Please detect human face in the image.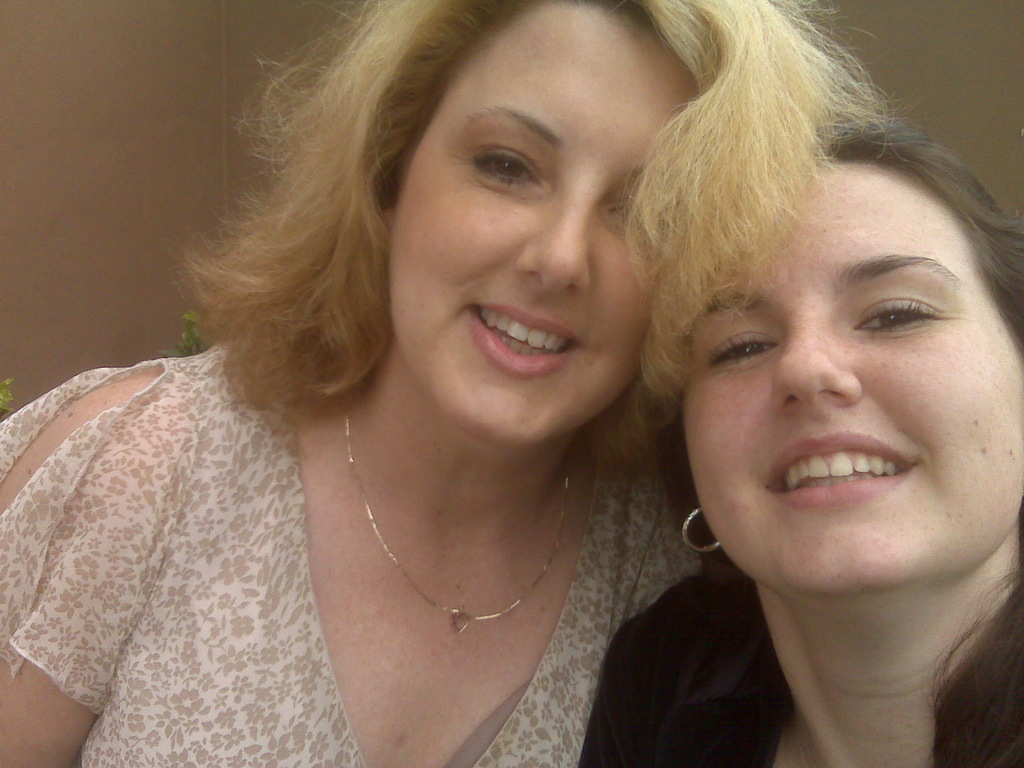
left=393, top=0, right=694, bottom=445.
